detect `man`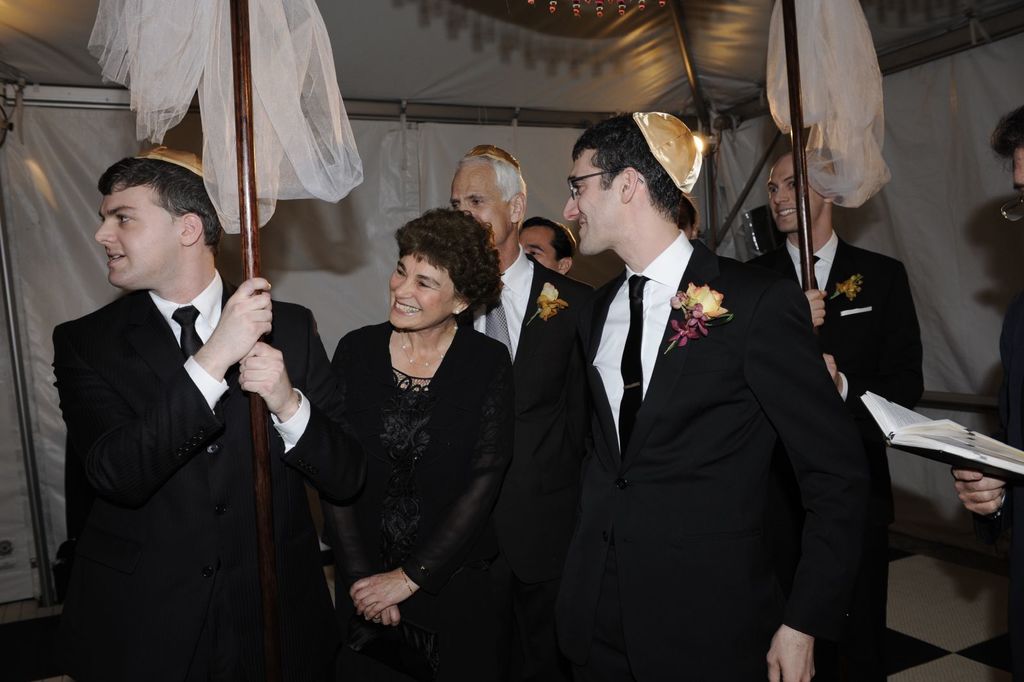
(744, 132, 920, 676)
